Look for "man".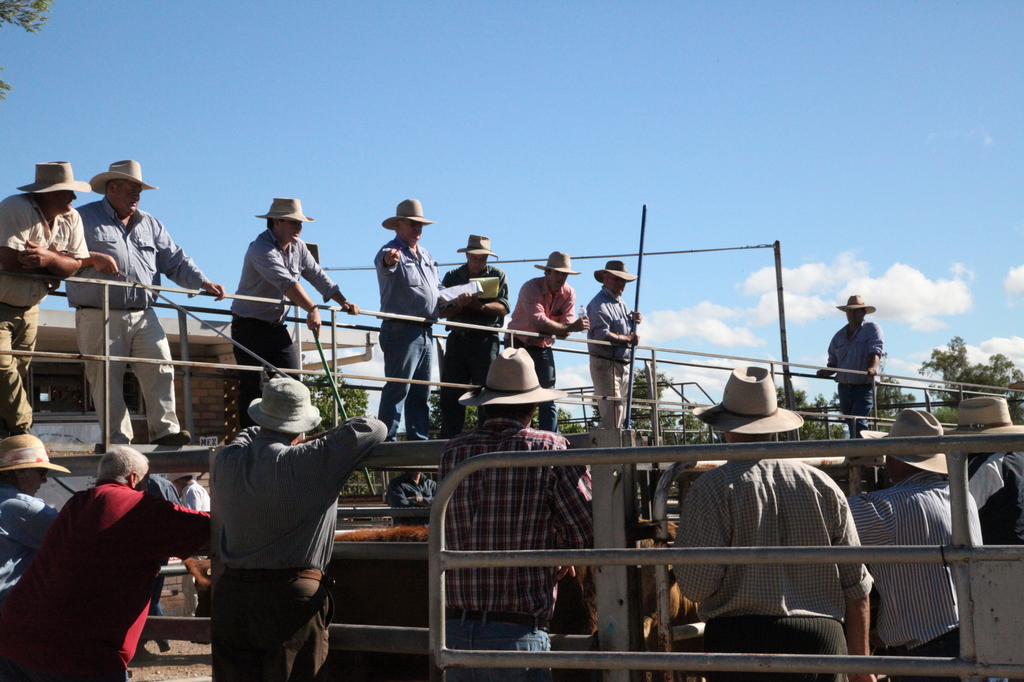
Found: [x1=582, y1=255, x2=636, y2=431].
